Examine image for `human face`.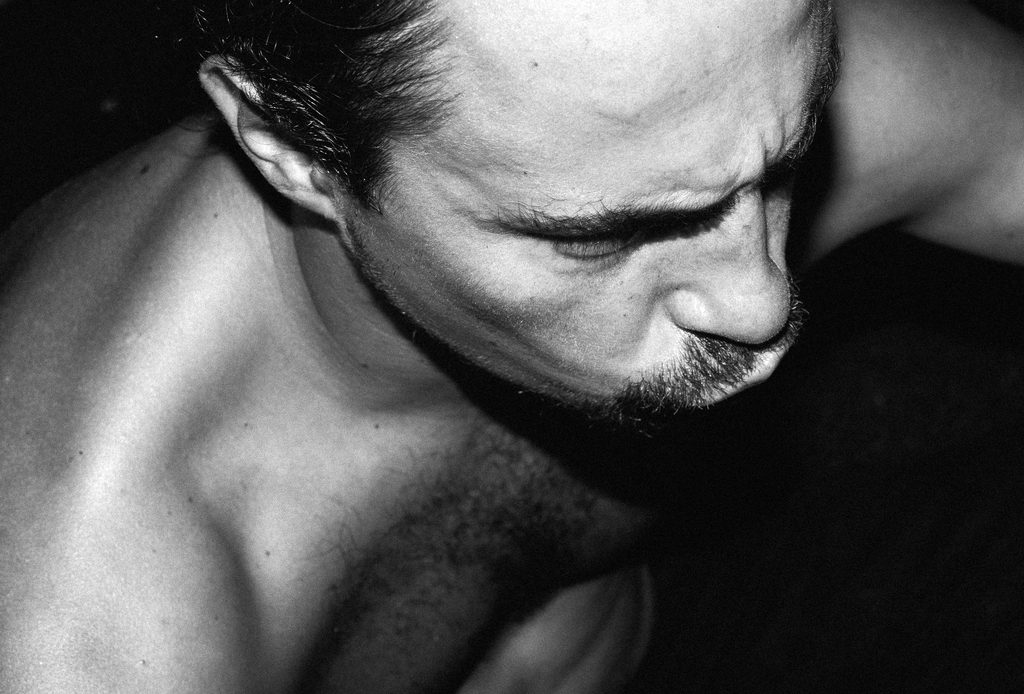
Examination result: x1=372 y1=0 x2=847 y2=420.
